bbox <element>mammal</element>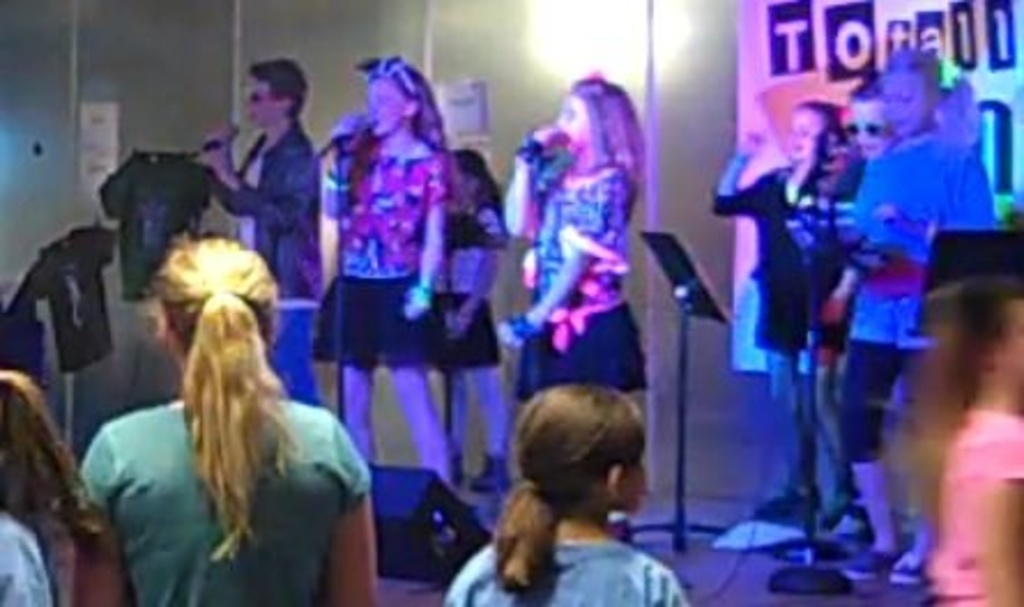
left=322, top=46, right=458, bottom=499
